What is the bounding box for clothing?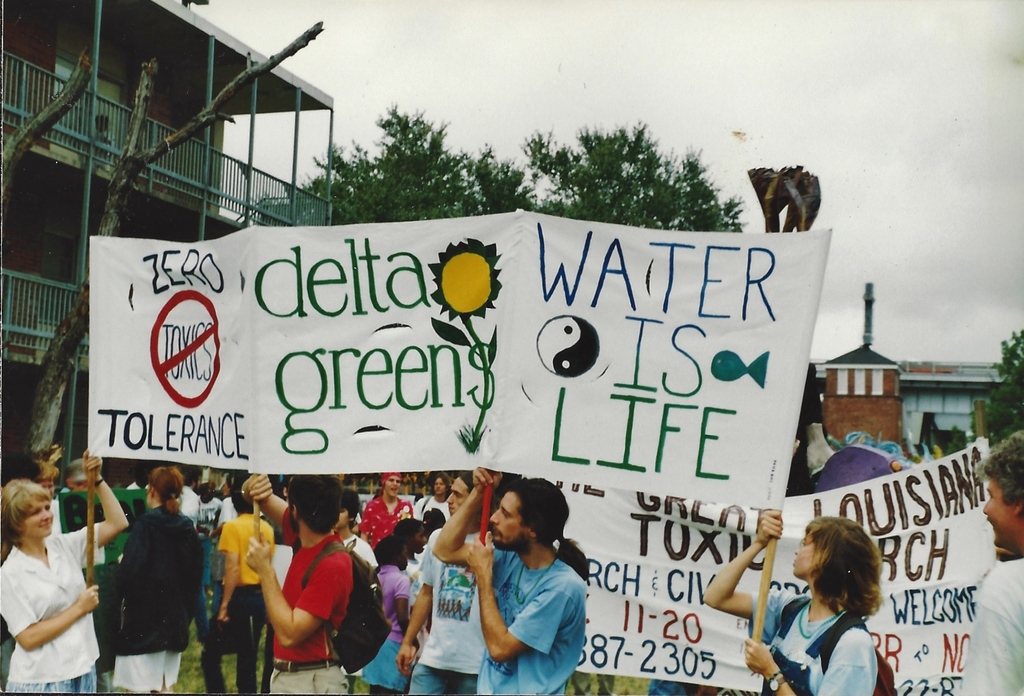
353/563/417/695.
